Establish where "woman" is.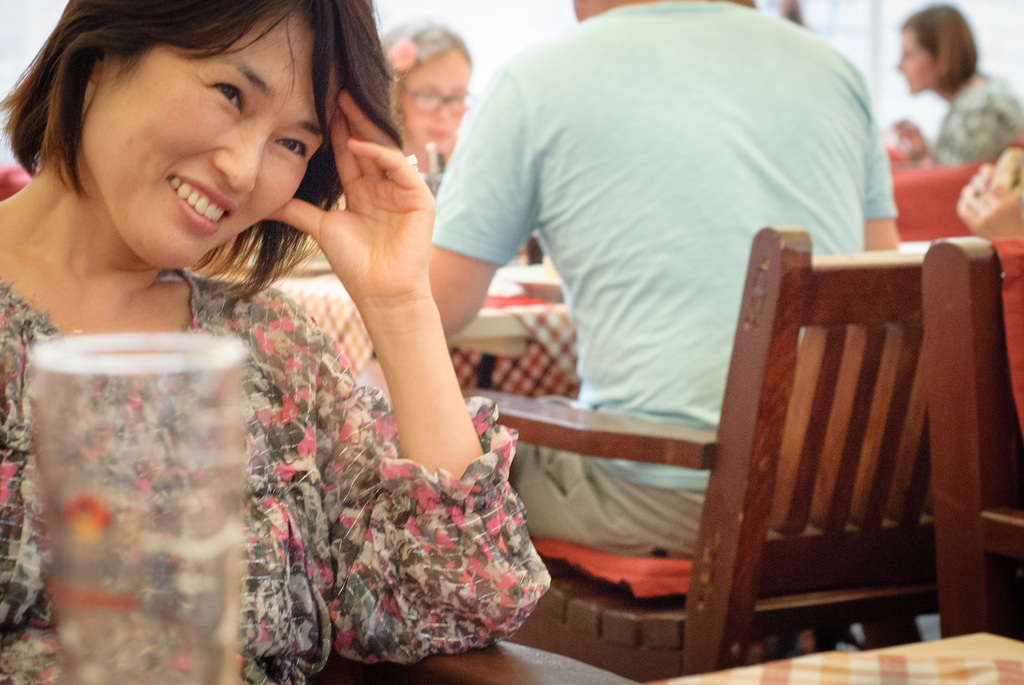
Established at x1=378, y1=17, x2=469, y2=171.
